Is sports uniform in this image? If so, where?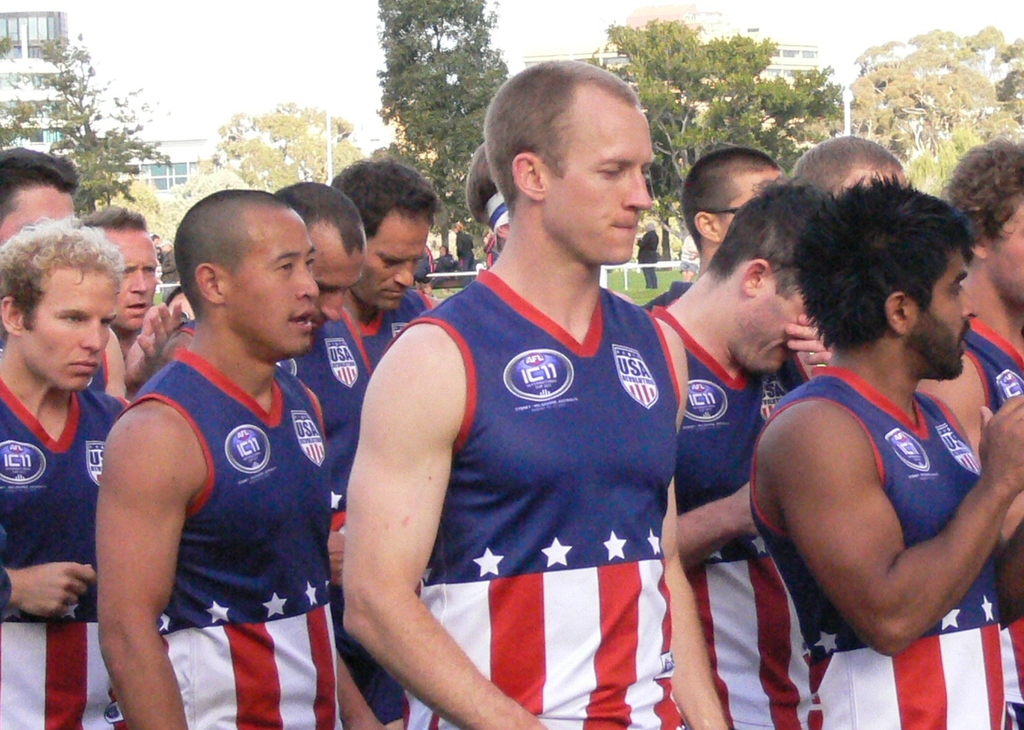
Yes, at region(354, 281, 442, 379).
